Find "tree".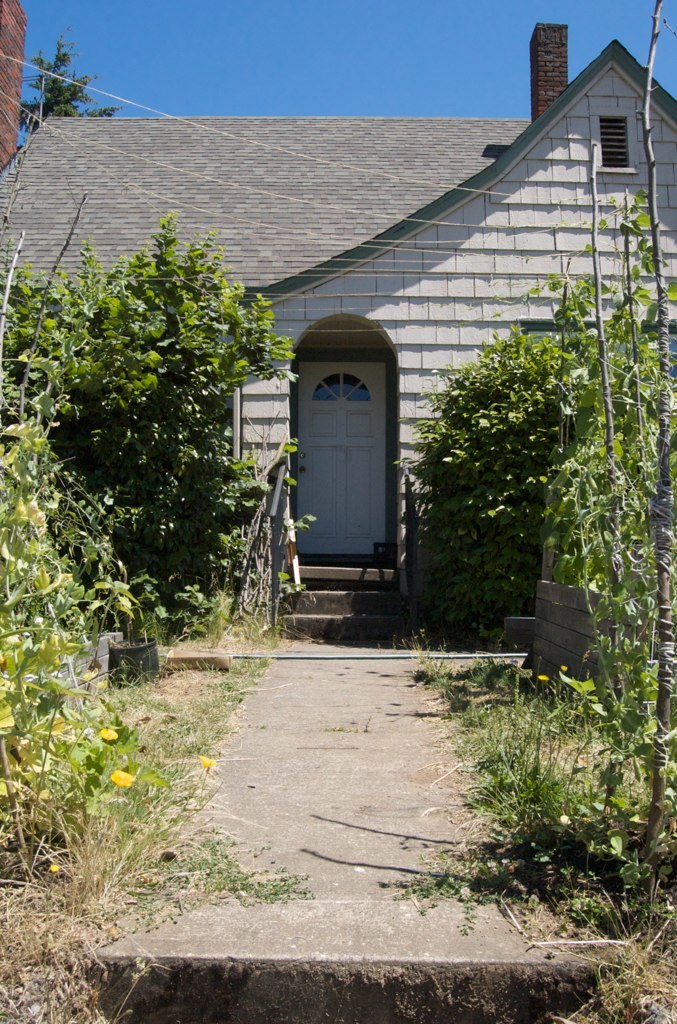
detection(405, 205, 664, 752).
